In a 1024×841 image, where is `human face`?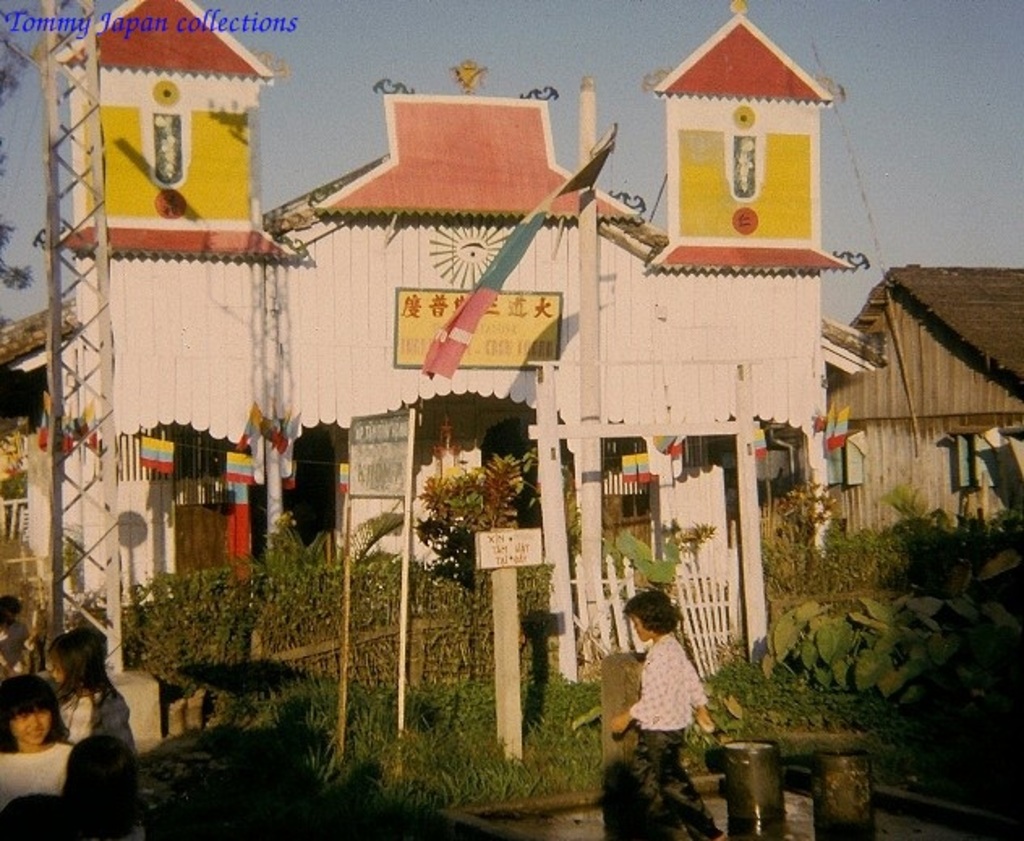
[left=630, top=617, right=658, bottom=640].
